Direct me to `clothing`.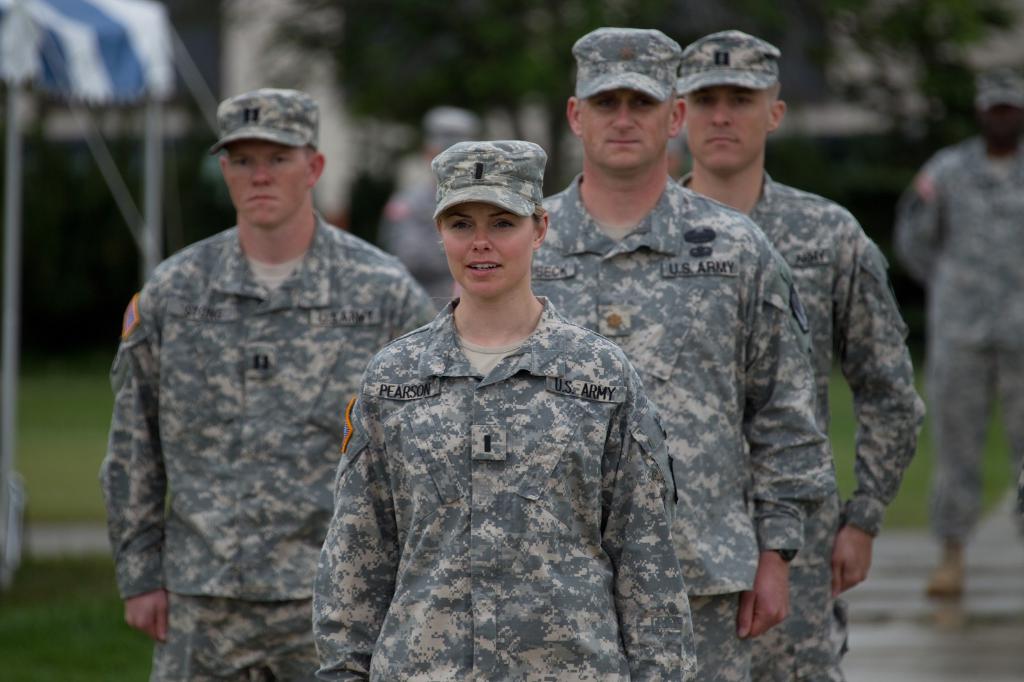
Direction: region(308, 312, 709, 678).
